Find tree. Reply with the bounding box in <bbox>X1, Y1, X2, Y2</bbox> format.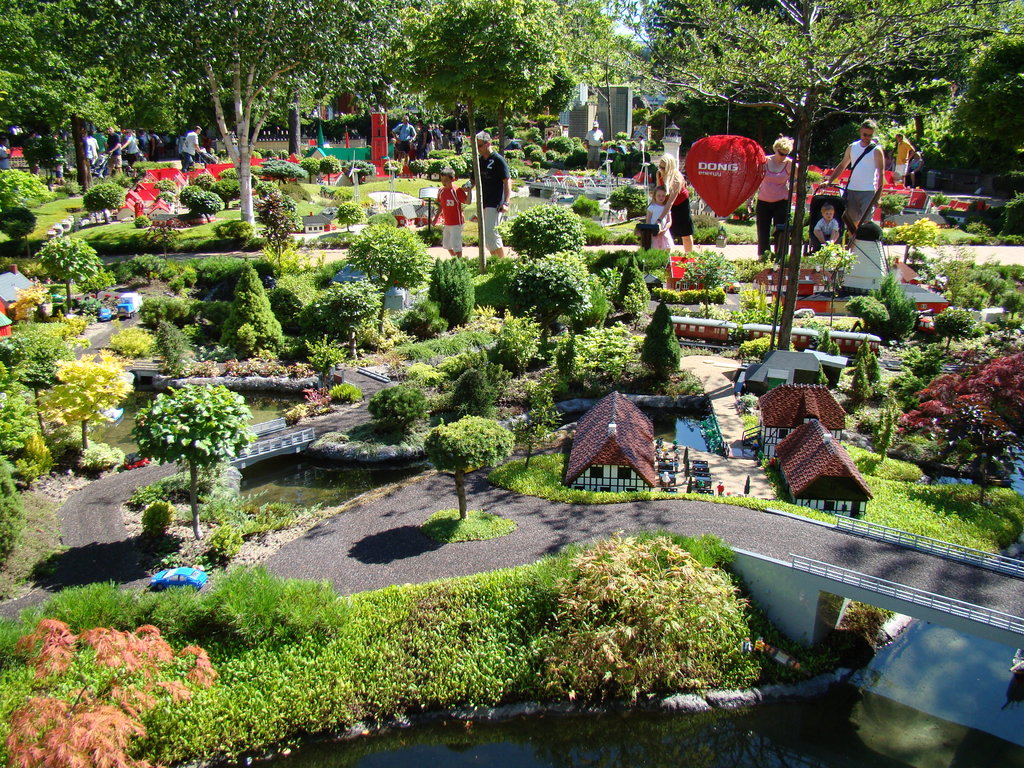
<bbox>449, 365, 499, 419</bbox>.
